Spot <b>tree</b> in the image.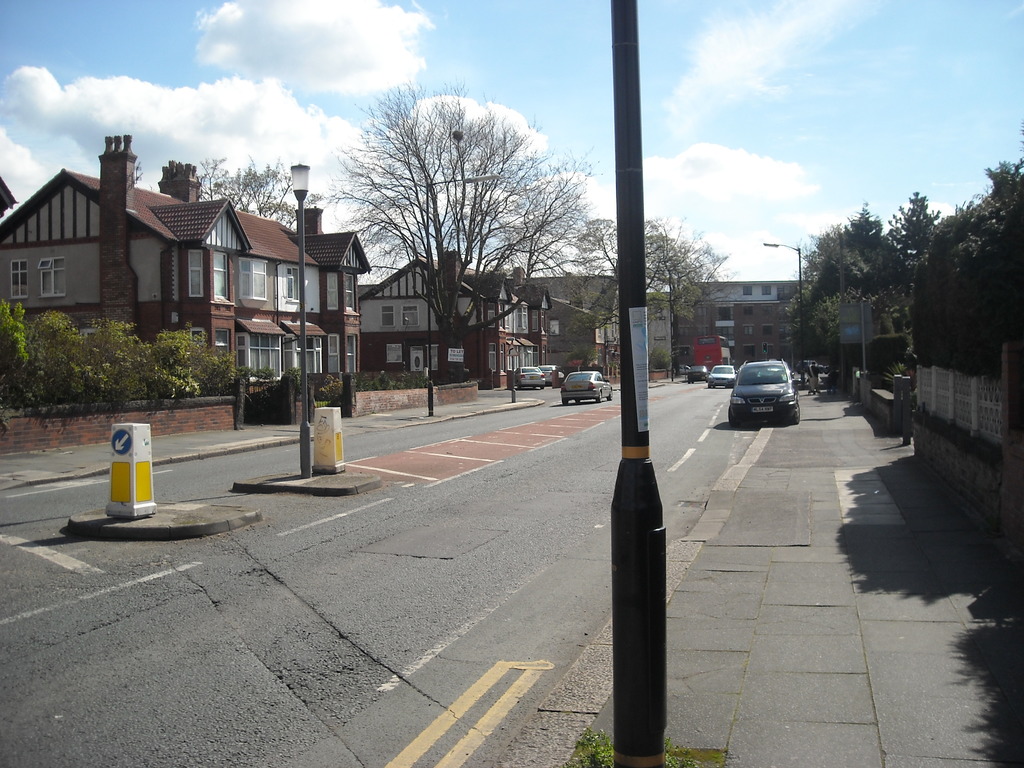
<b>tree</b> found at <region>312, 70, 595, 373</region>.
